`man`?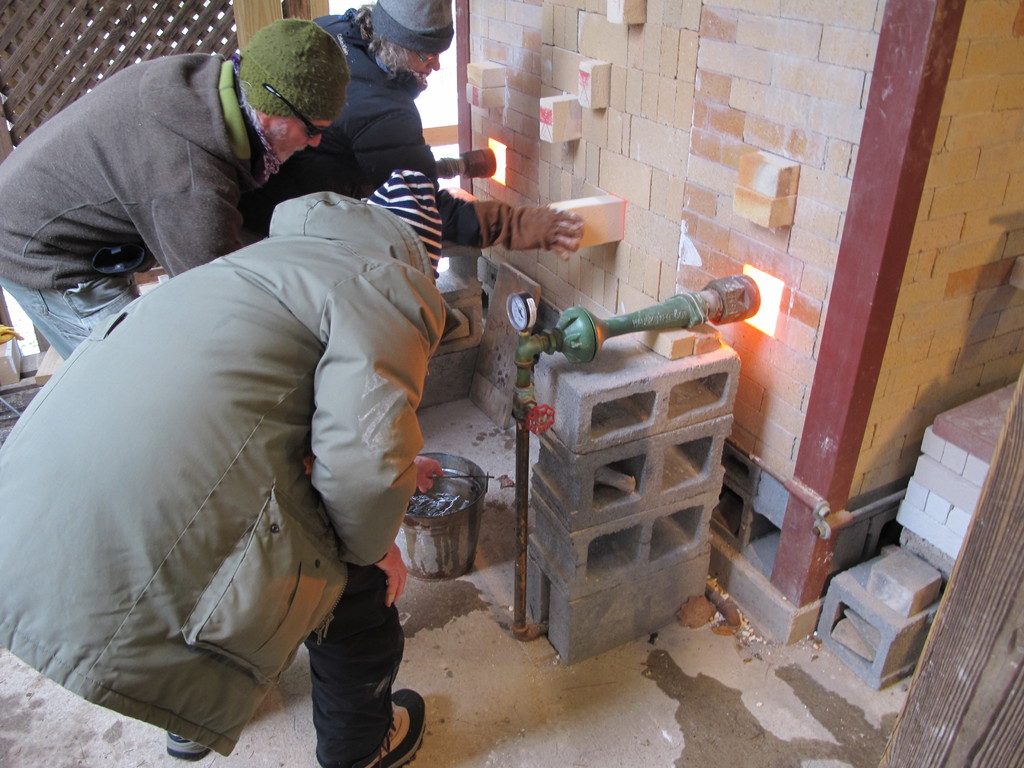
0, 169, 428, 767
